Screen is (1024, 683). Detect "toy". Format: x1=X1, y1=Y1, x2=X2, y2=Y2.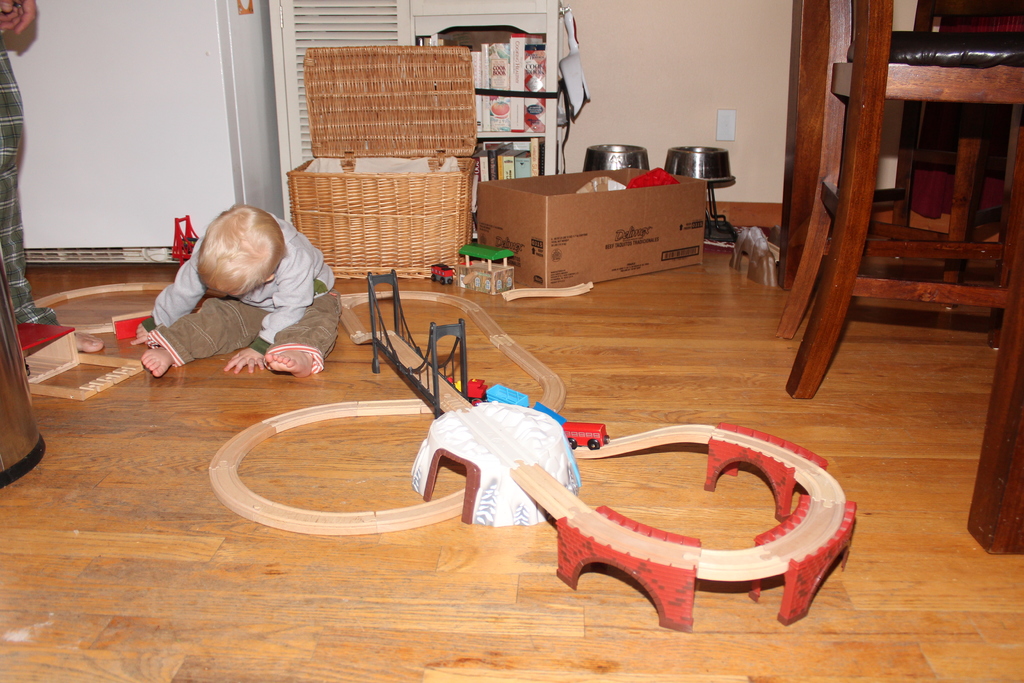
x1=502, y1=281, x2=593, y2=302.
